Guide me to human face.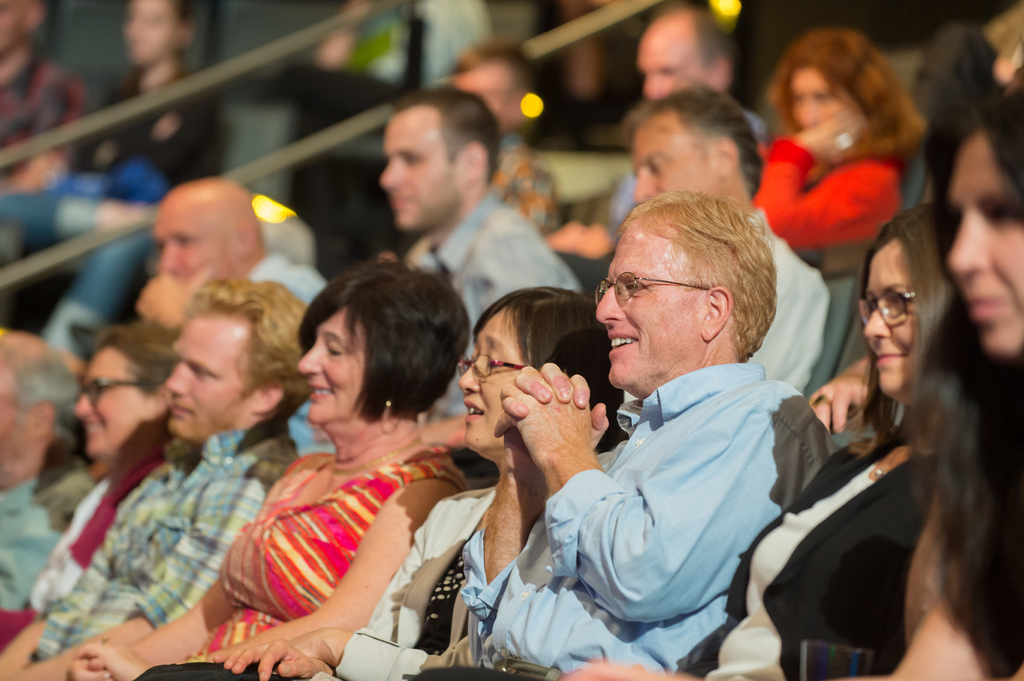
Guidance: (x1=375, y1=109, x2=456, y2=232).
